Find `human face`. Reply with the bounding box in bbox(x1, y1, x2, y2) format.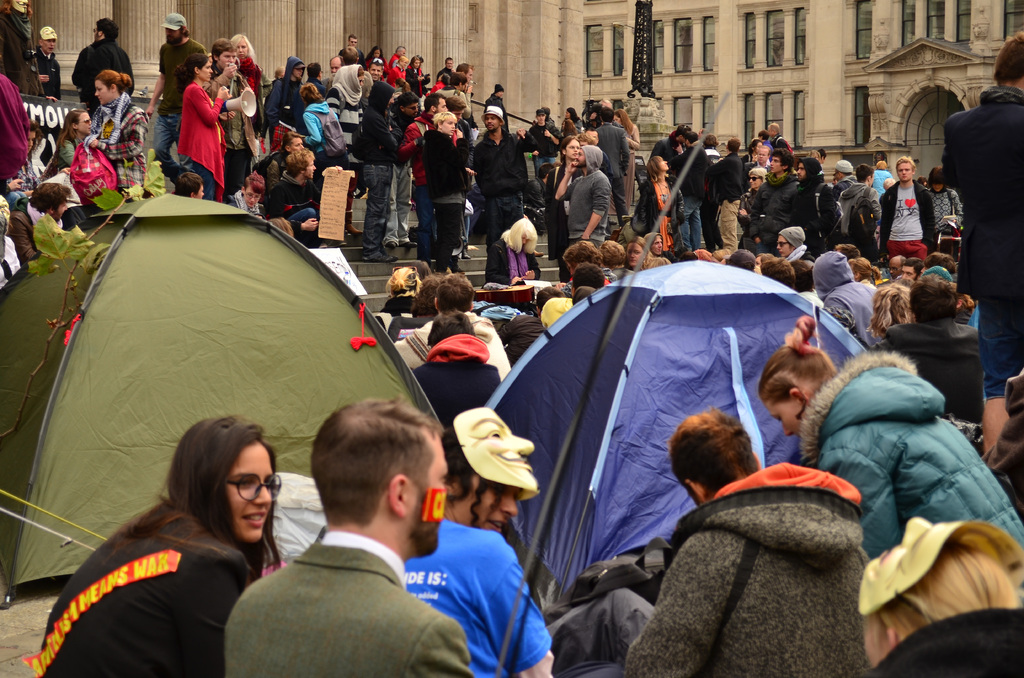
bbox(831, 172, 840, 182).
